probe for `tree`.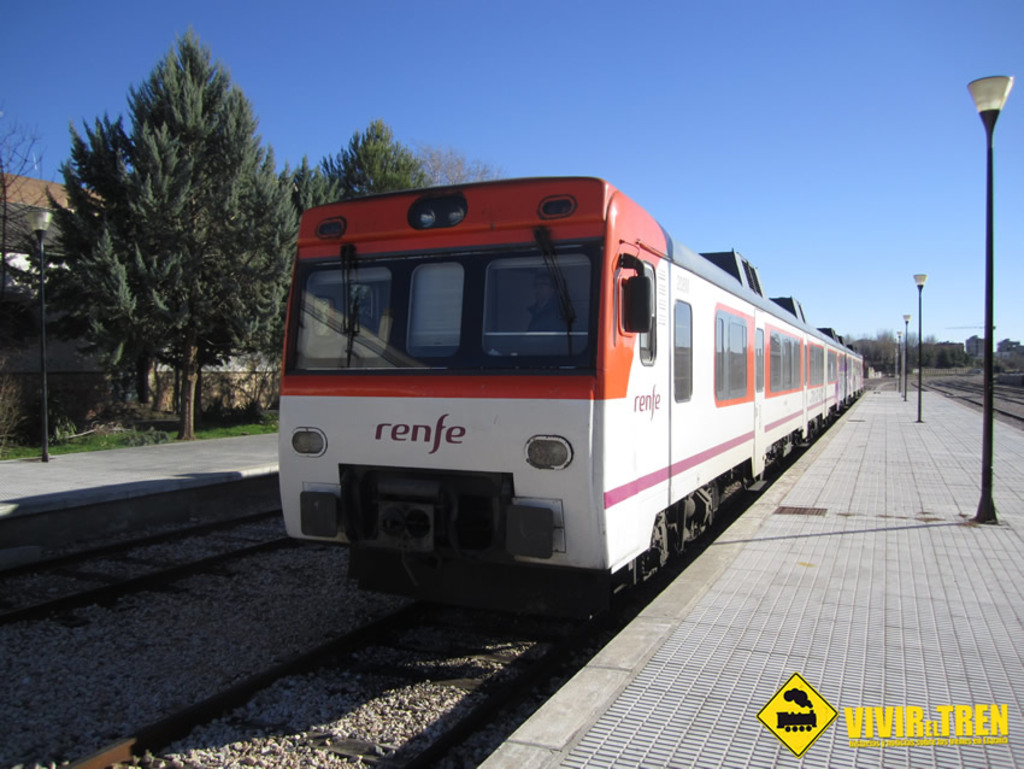
Probe result: rect(324, 121, 430, 188).
